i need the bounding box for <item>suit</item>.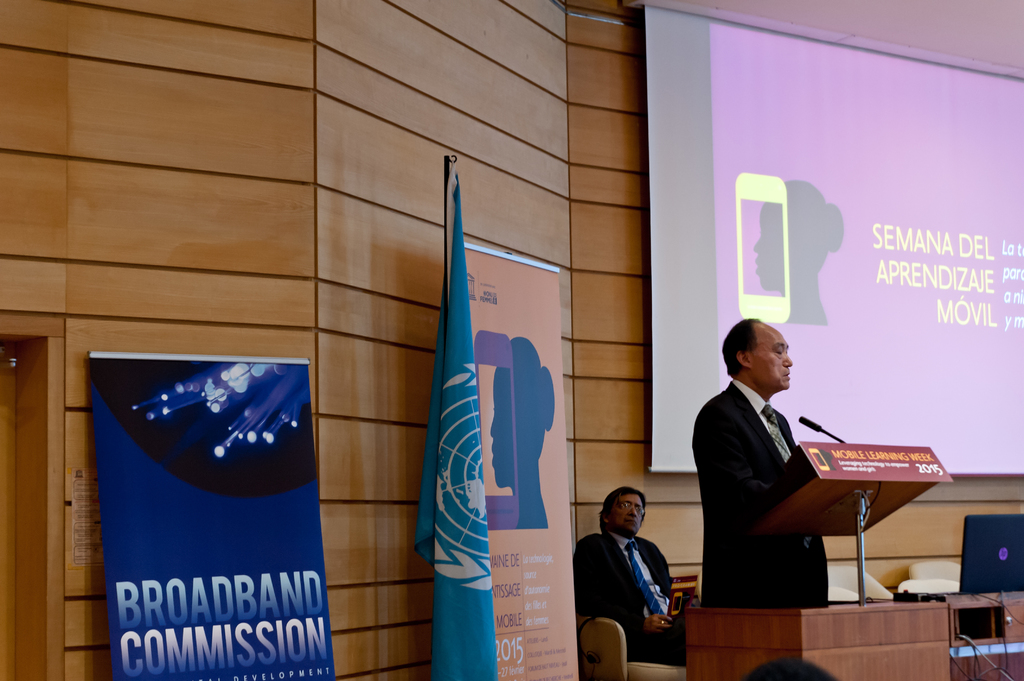
Here it is: region(692, 381, 827, 607).
